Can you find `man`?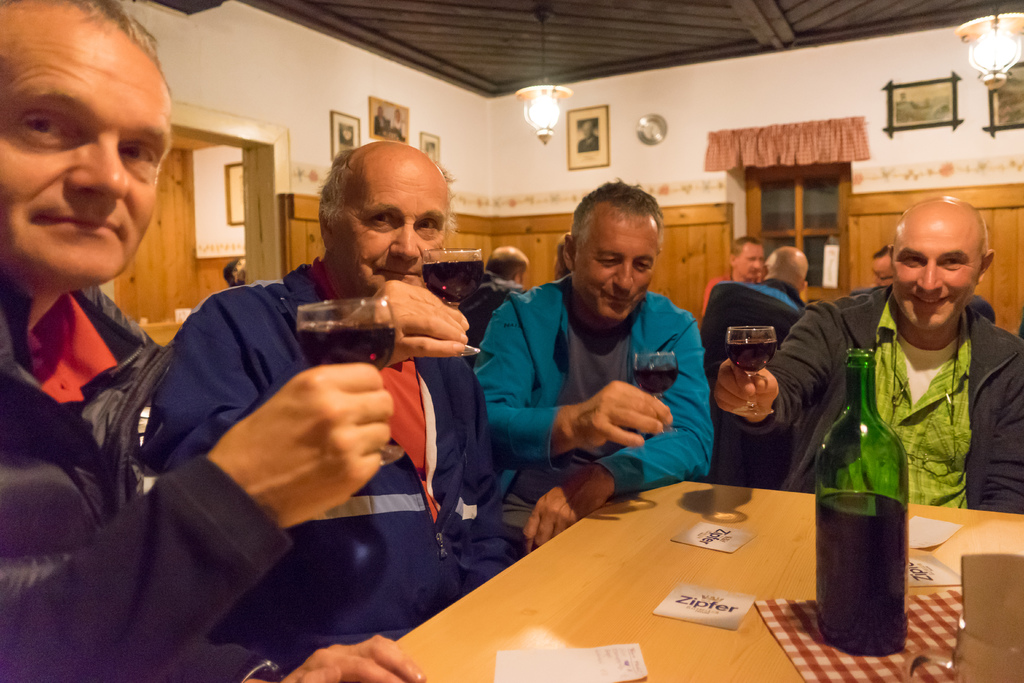
Yes, bounding box: (467,194,743,513).
